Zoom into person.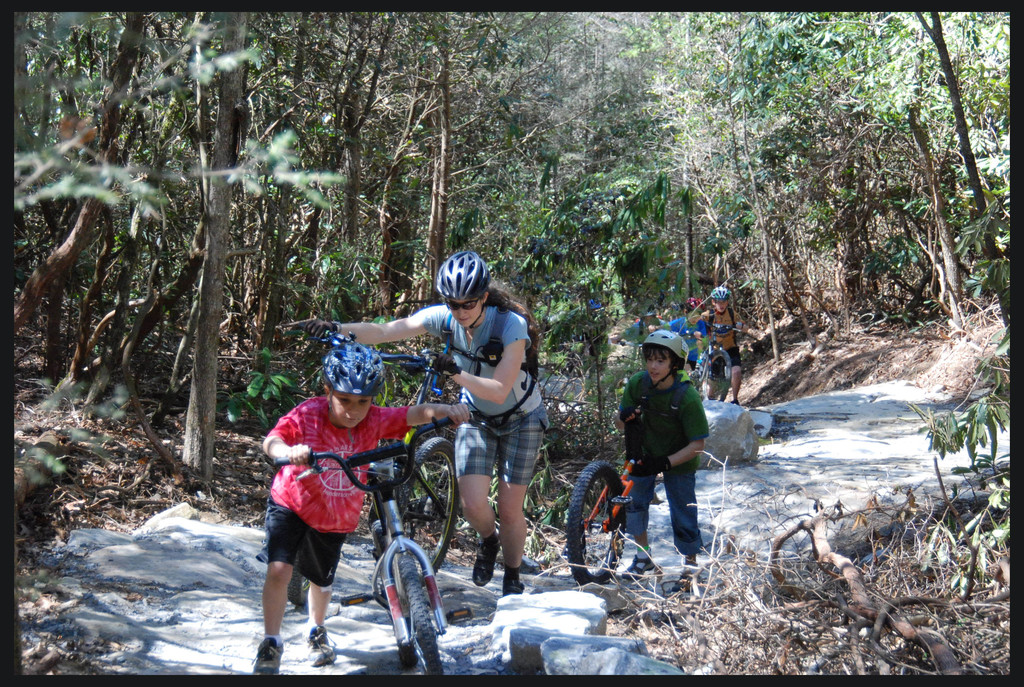
Zoom target: {"x1": 246, "y1": 342, "x2": 468, "y2": 674}.
